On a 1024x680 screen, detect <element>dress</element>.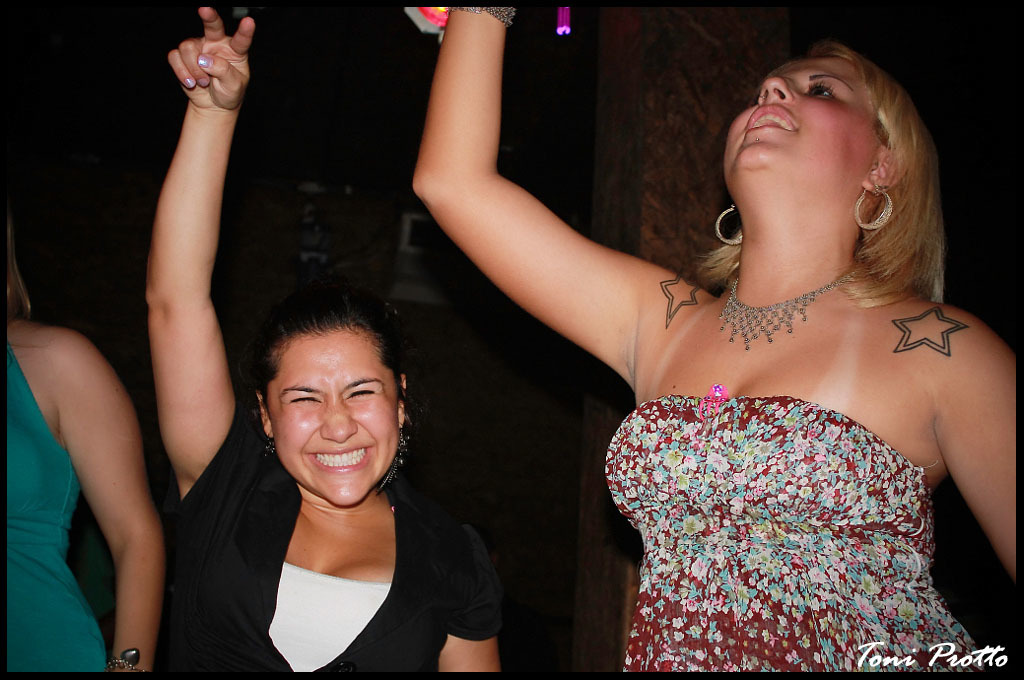
608, 385, 991, 679.
